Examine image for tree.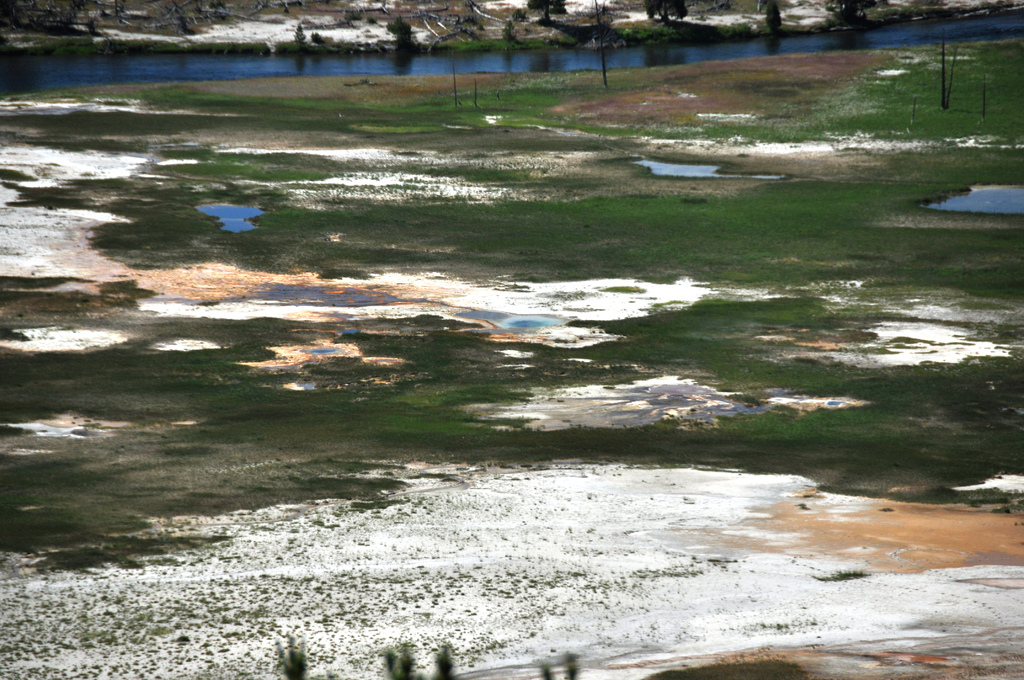
Examination result: 284:24:300:43.
